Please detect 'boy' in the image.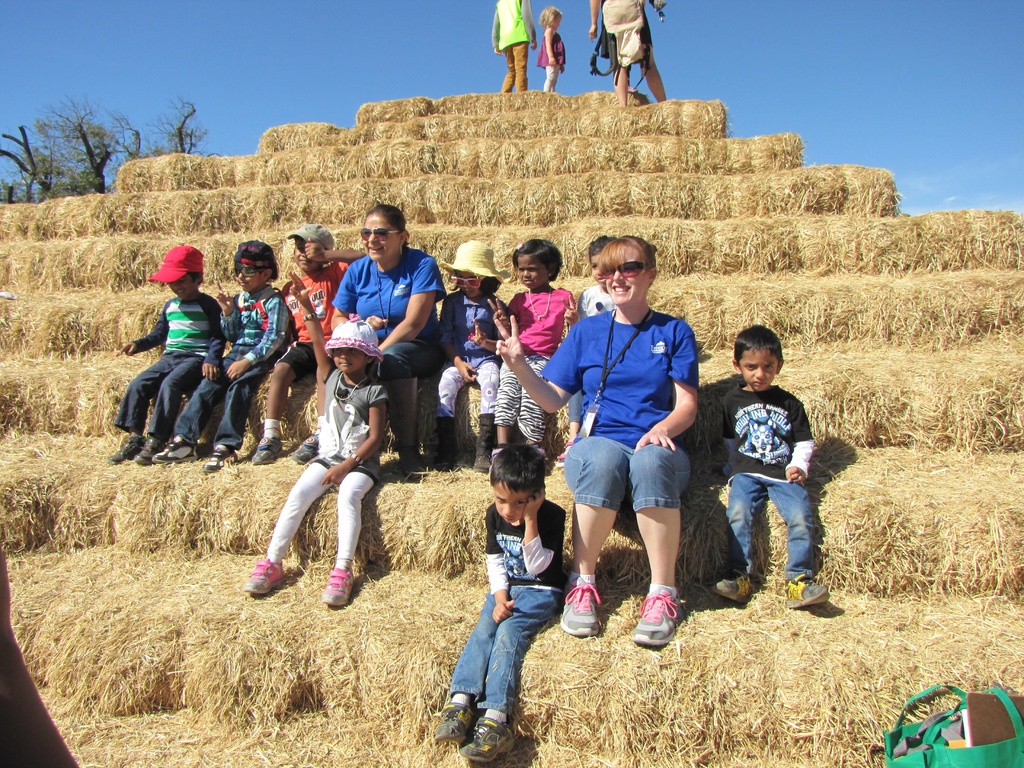
(553, 233, 612, 470).
